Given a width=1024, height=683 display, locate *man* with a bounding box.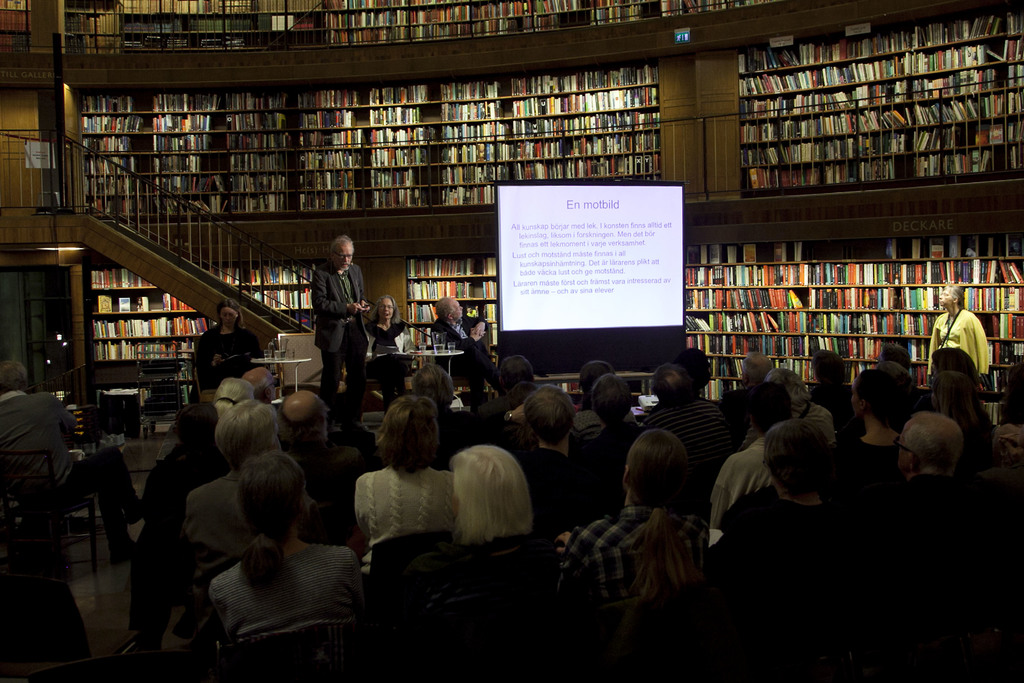
Located: [left=880, top=344, right=913, bottom=375].
